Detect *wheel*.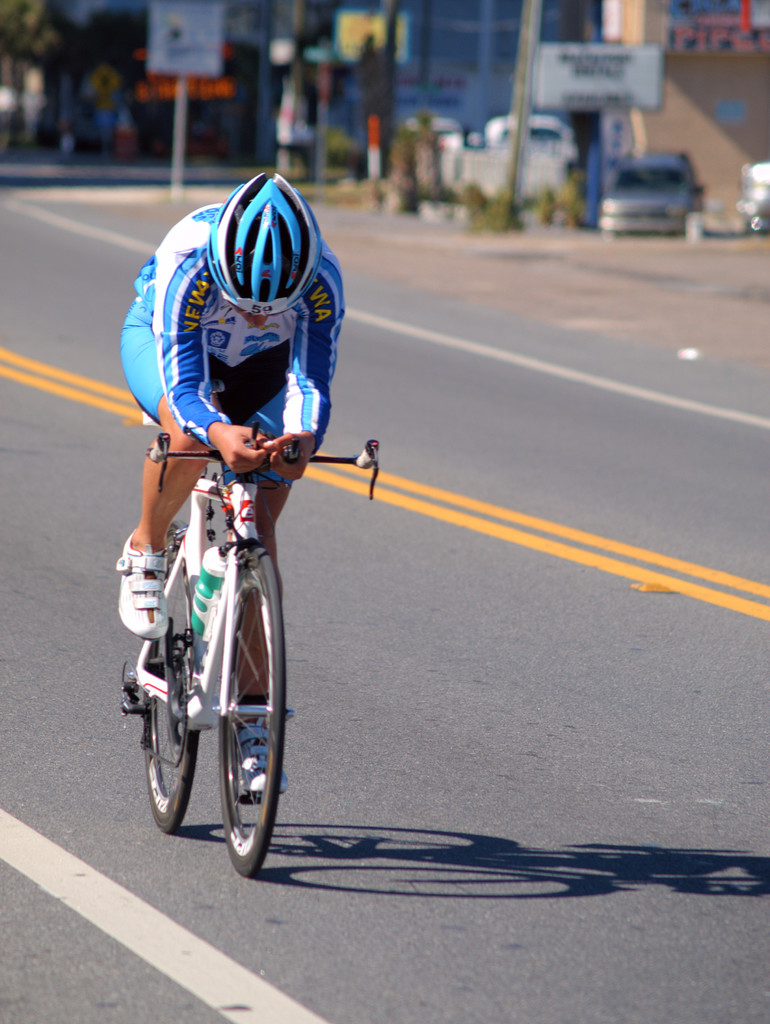
Detected at Rect(220, 543, 286, 879).
